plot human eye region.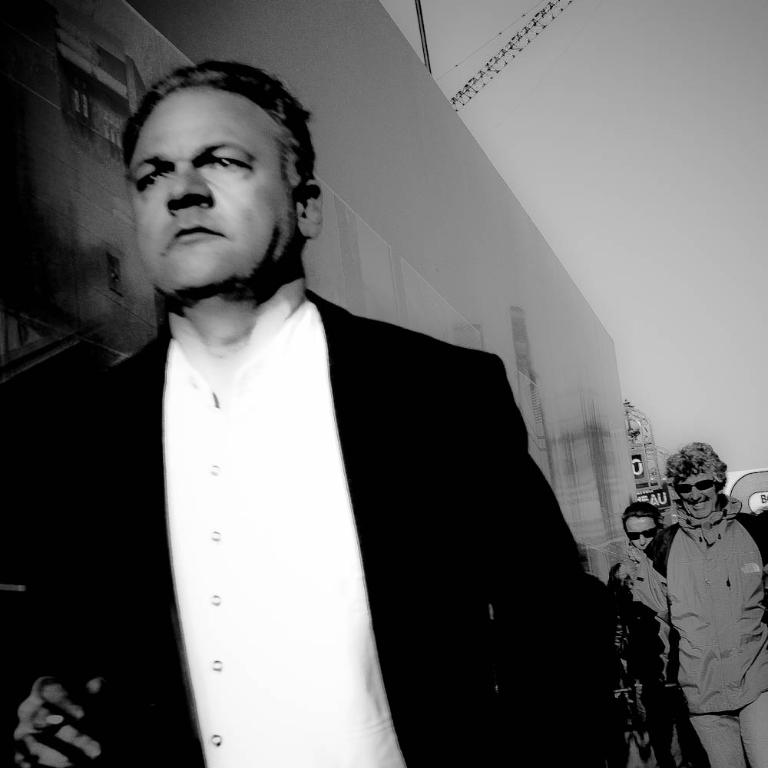
Plotted at bbox=(131, 164, 169, 197).
